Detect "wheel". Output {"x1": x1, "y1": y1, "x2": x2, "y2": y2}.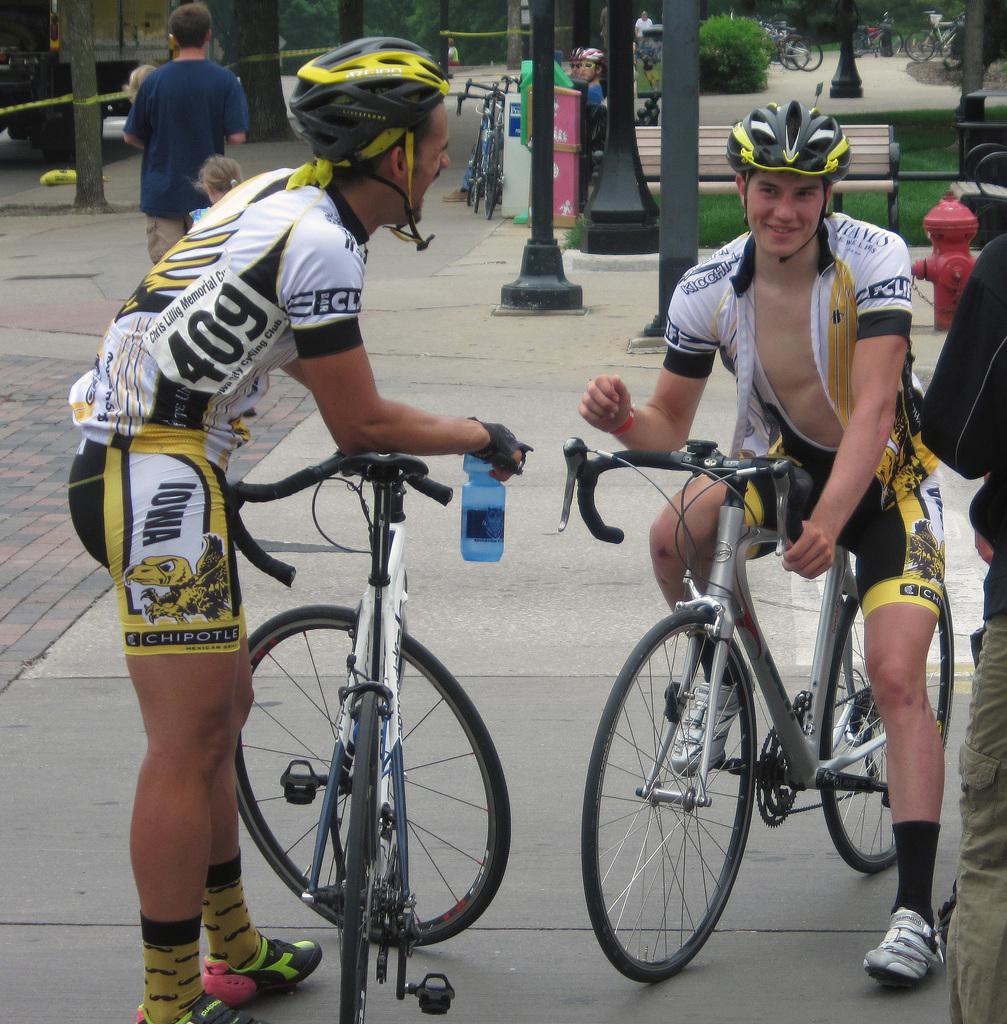
{"x1": 821, "y1": 574, "x2": 963, "y2": 872}.
